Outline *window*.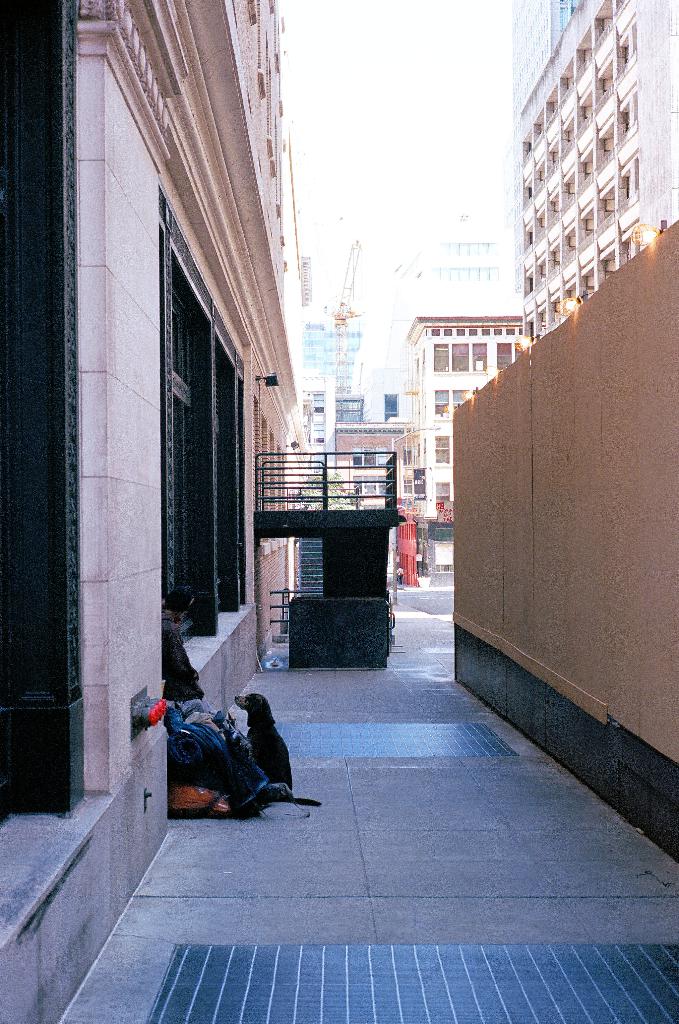
Outline: locate(481, 328, 491, 336).
